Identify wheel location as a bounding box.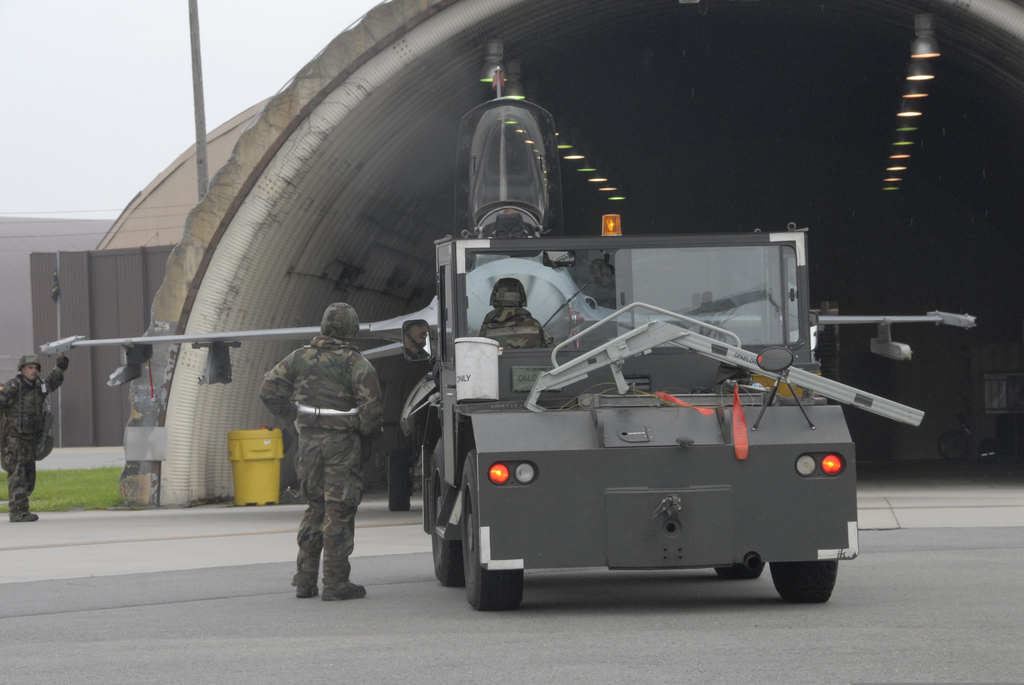
387/448/412/516.
